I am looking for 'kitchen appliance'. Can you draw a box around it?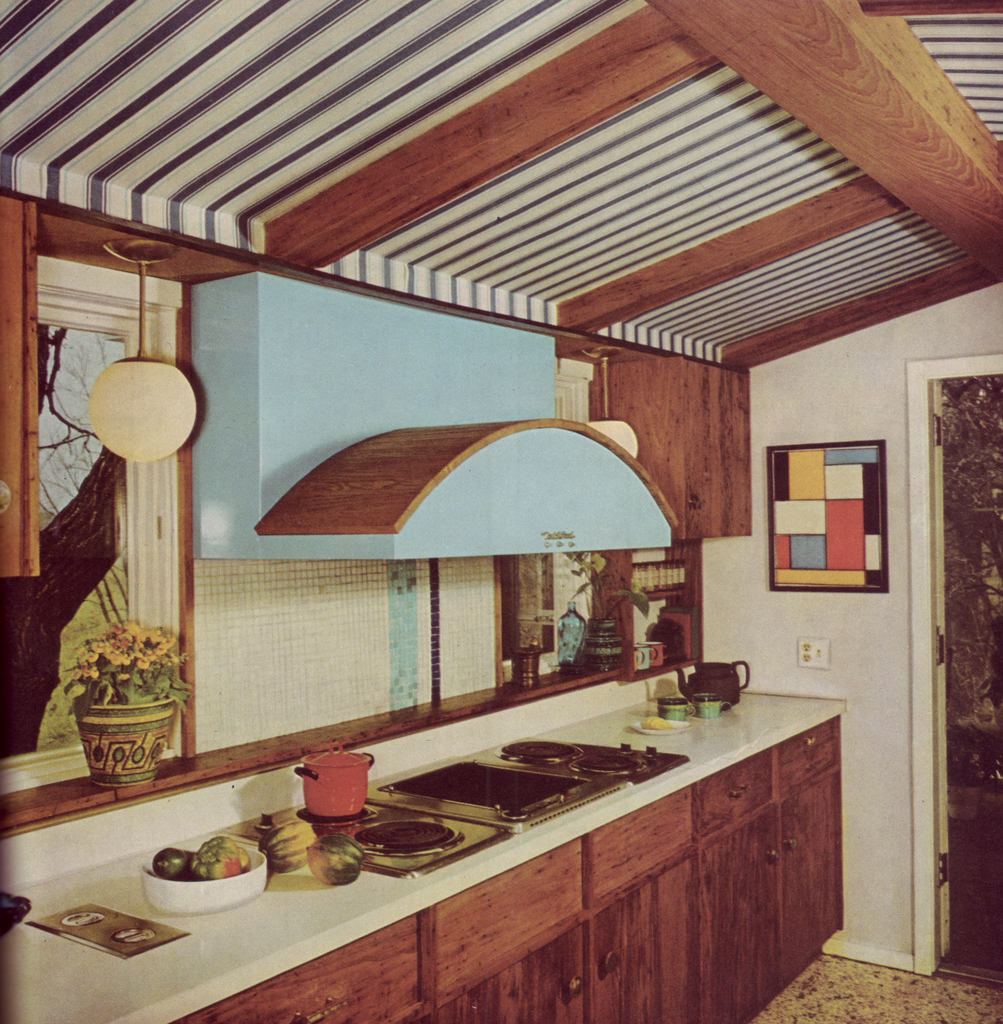
Sure, the bounding box is 264, 710, 680, 957.
